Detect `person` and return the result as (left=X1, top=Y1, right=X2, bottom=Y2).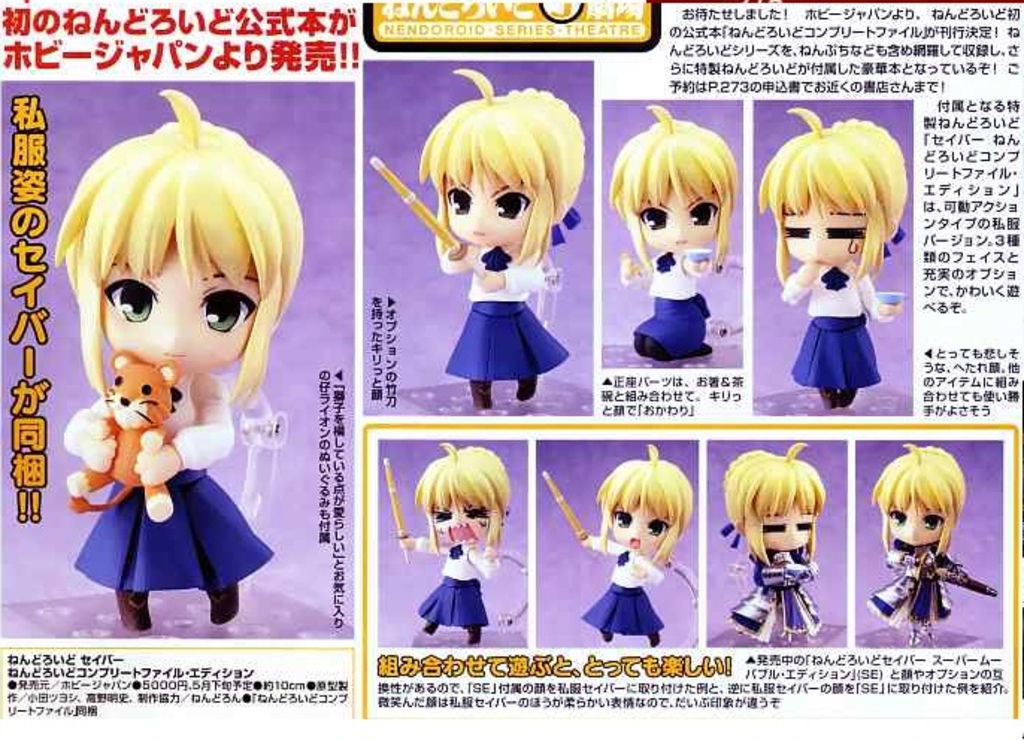
(left=719, top=440, right=822, bottom=646).
